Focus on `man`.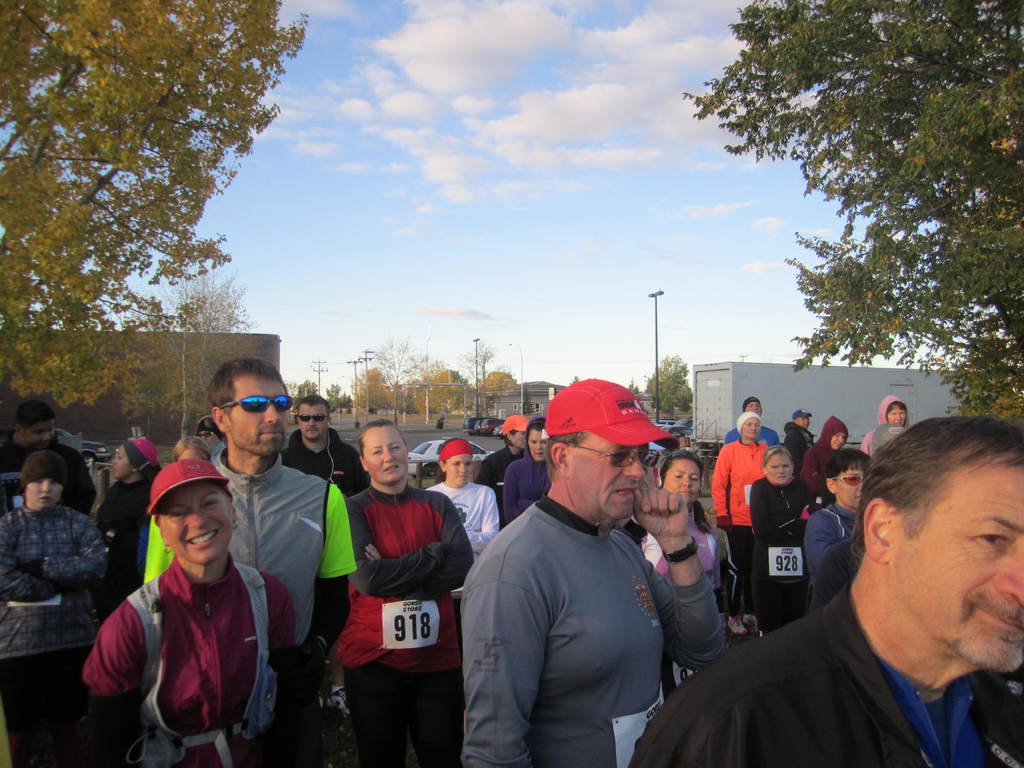
Focused at (x1=284, y1=394, x2=370, y2=500).
